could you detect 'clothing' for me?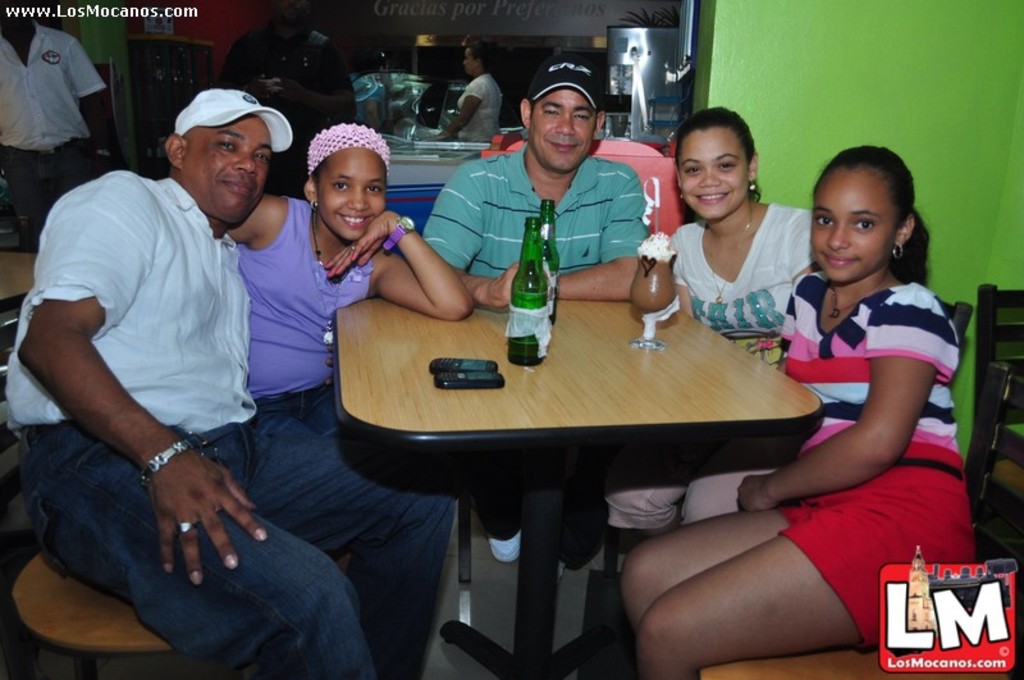
Detection result: (417, 133, 653, 280).
